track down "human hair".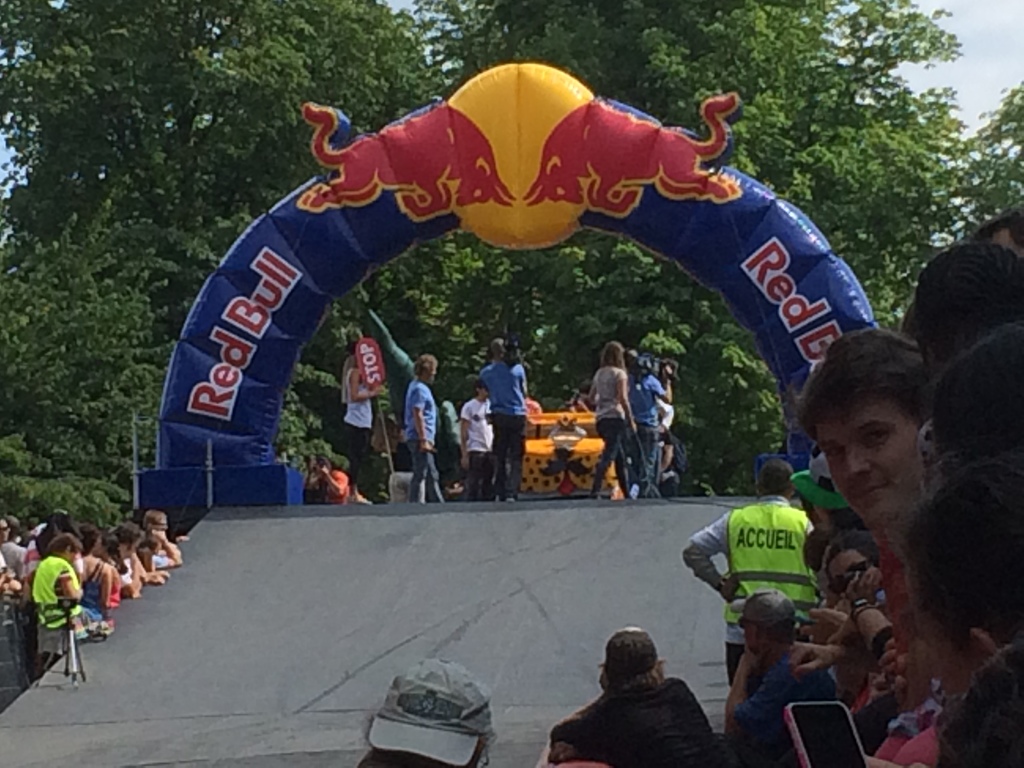
Tracked to left=918, top=333, right=1023, bottom=454.
